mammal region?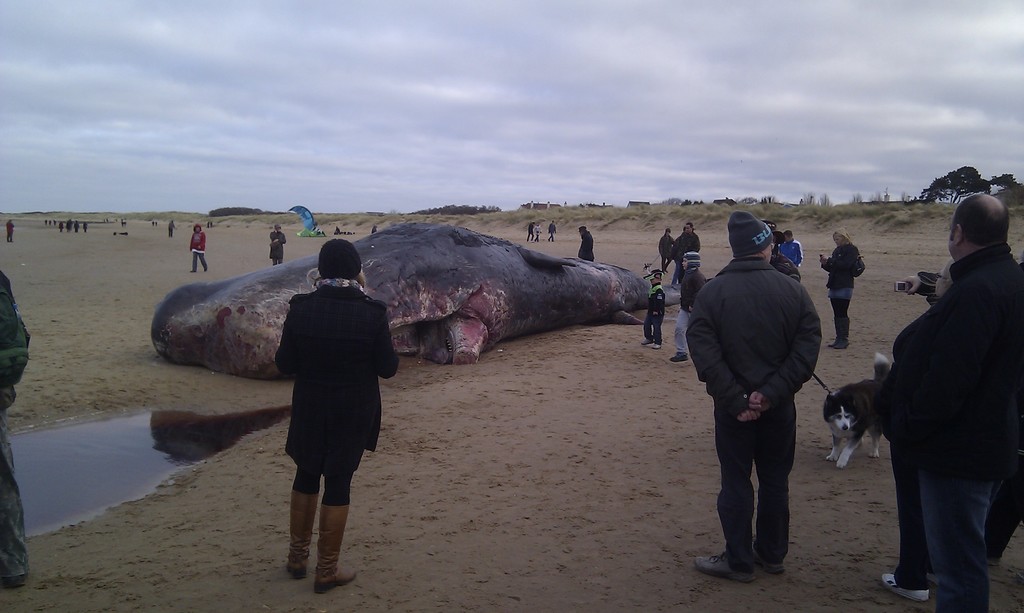
[x1=205, y1=219, x2=207, y2=228]
